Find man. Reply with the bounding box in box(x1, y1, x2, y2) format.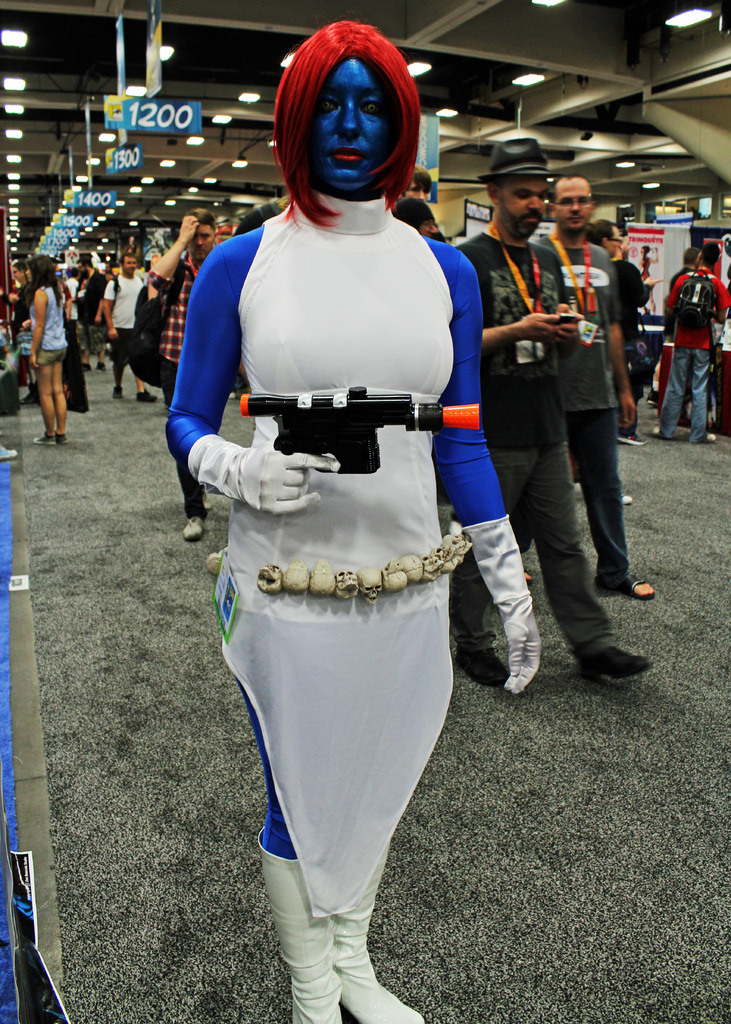
box(570, 219, 636, 506).
